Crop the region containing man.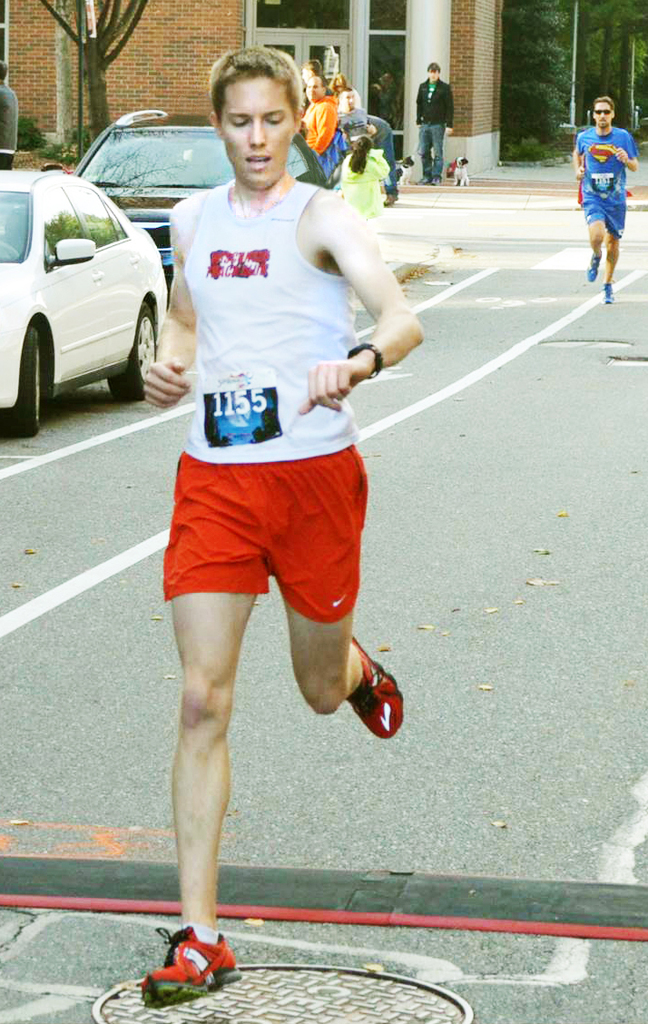
Crop region: bbox=[413, 63, 456, 184].
